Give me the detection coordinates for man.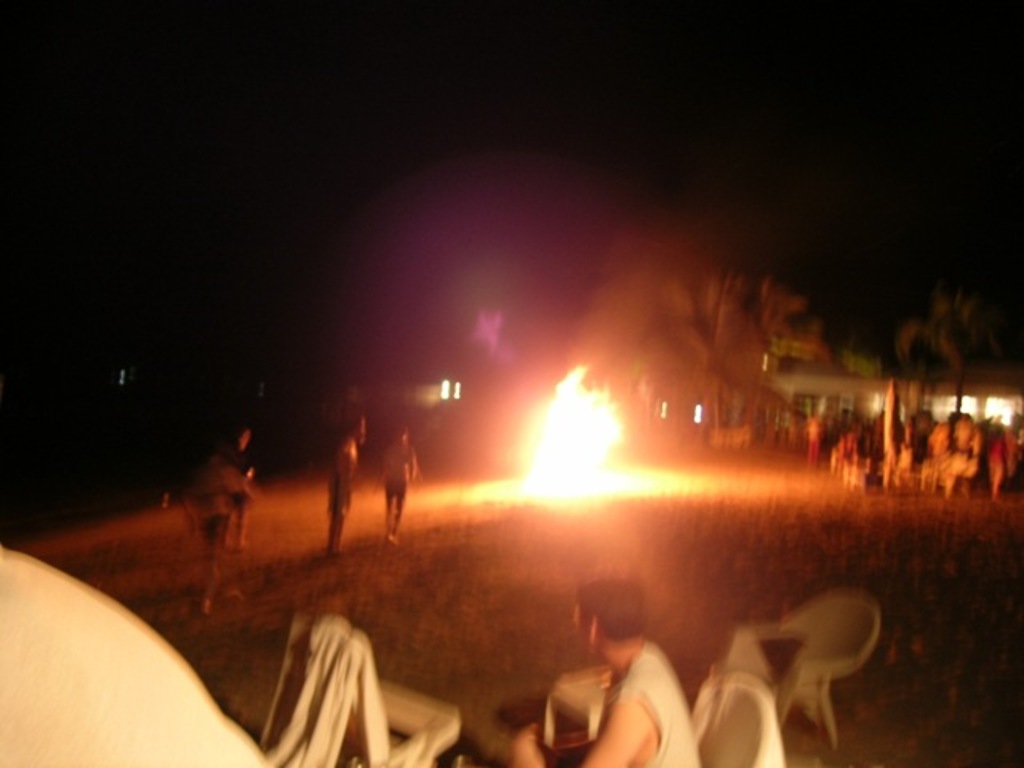
[x1=552, y1=595, x2=704, y2=767].
